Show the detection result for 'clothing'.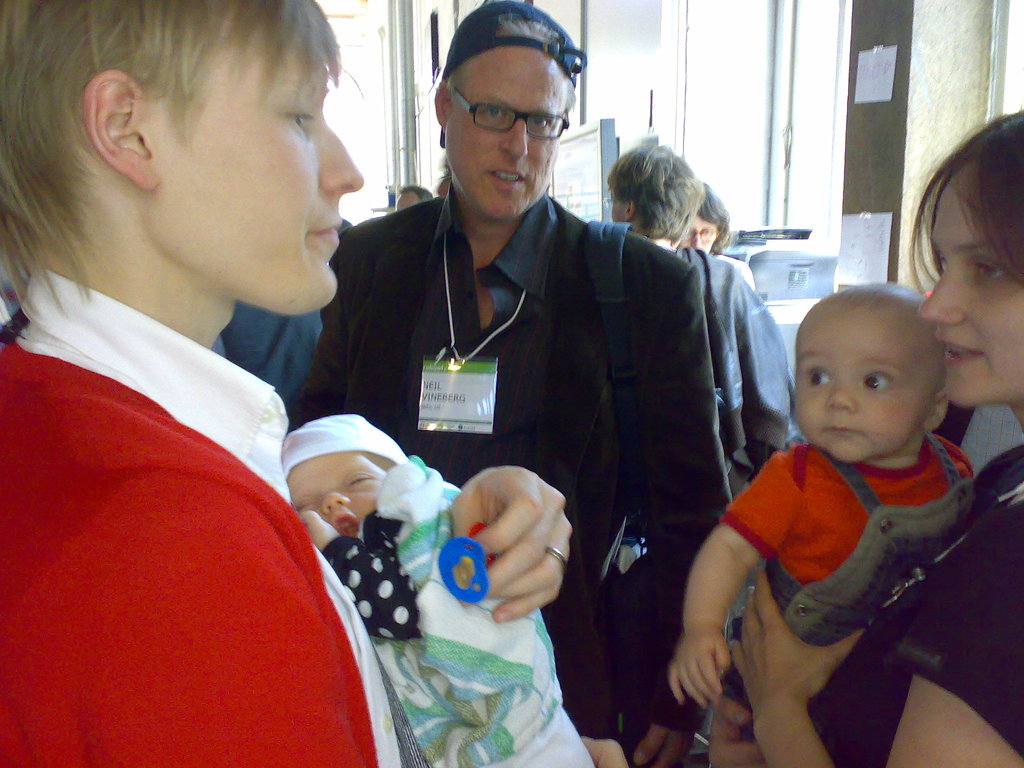
locate(293, 168, 748, 767).
